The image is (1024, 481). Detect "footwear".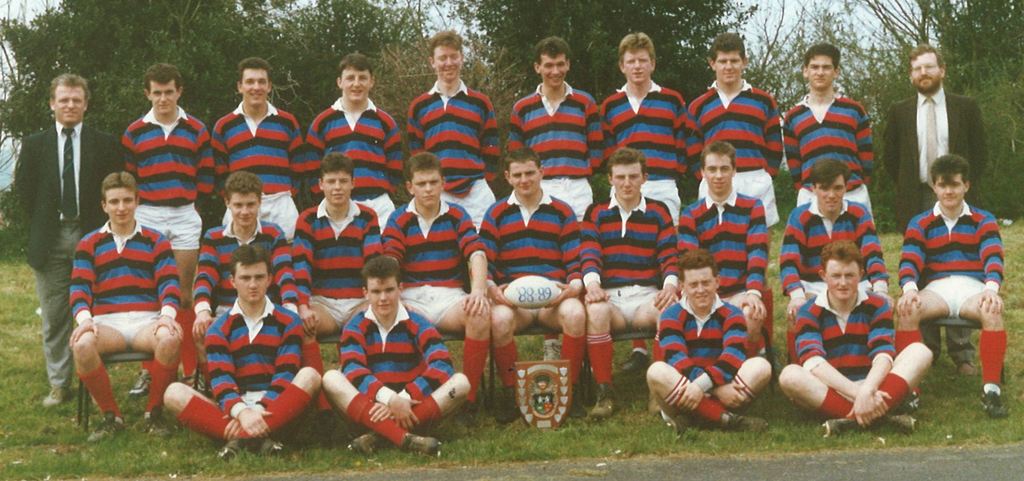
Detection: <region>184, 372, 204, 396</region>.
